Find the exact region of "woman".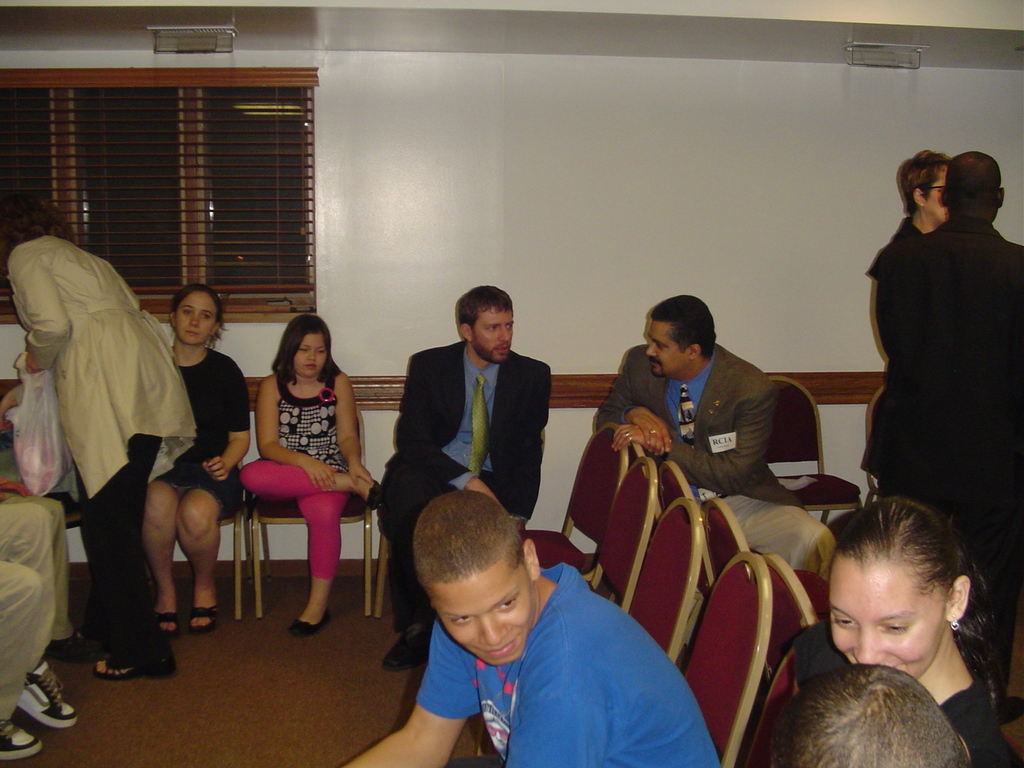
Exact region: select_region(240, 311, 384, 641).
